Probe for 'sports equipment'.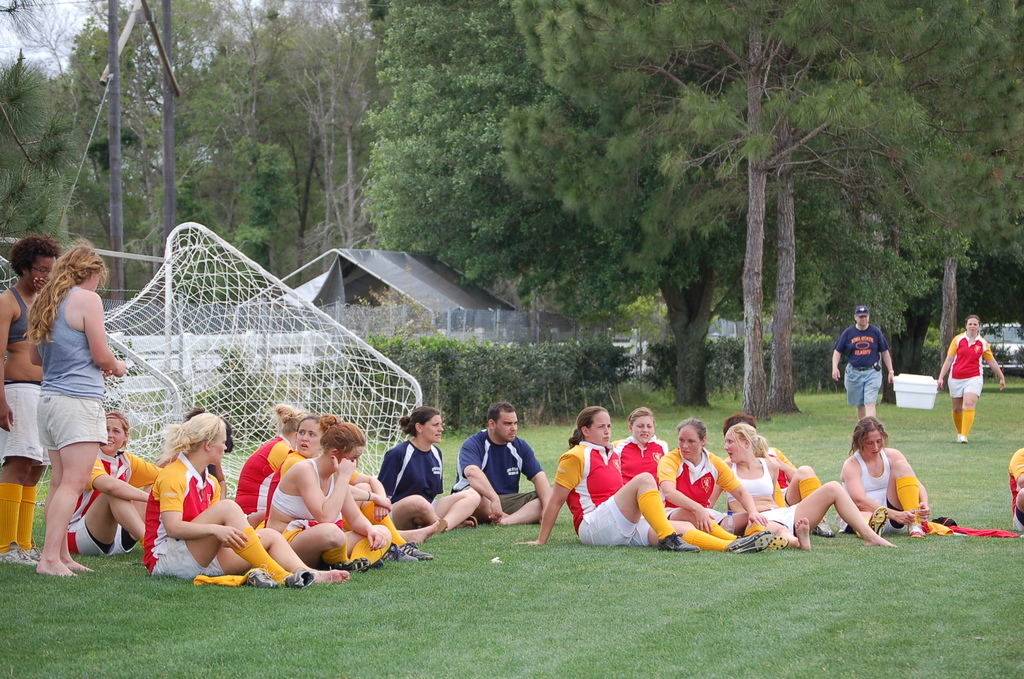
Probe result: {"x1": 869, "y1": 501, "x2": 897, "y2": 536}.
